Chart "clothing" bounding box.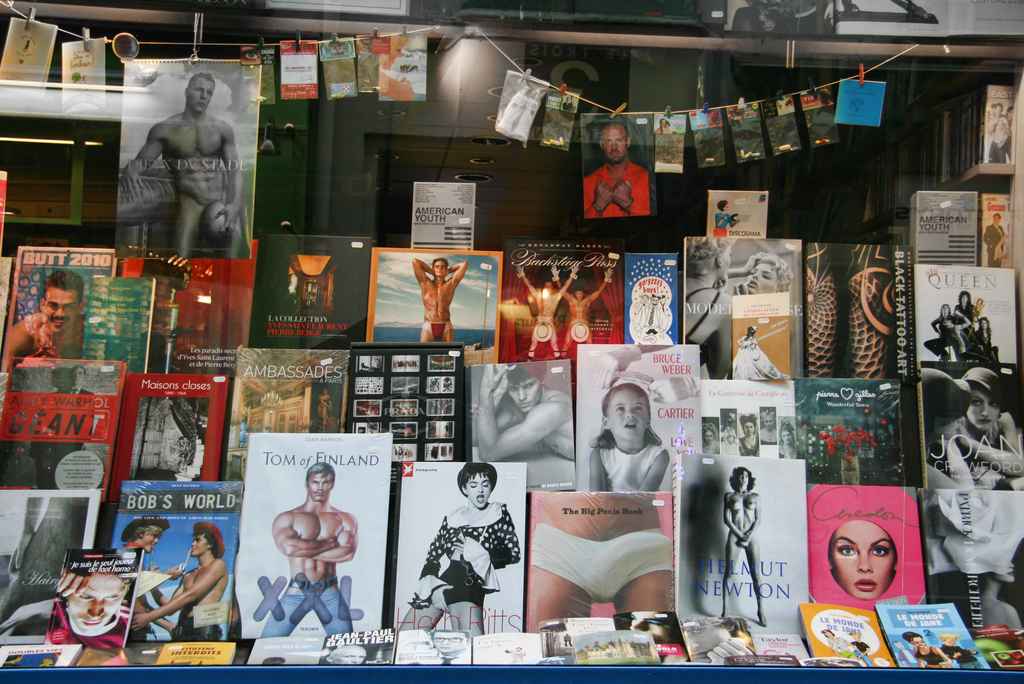
Charted: locate(710, 215, 730, 236).
